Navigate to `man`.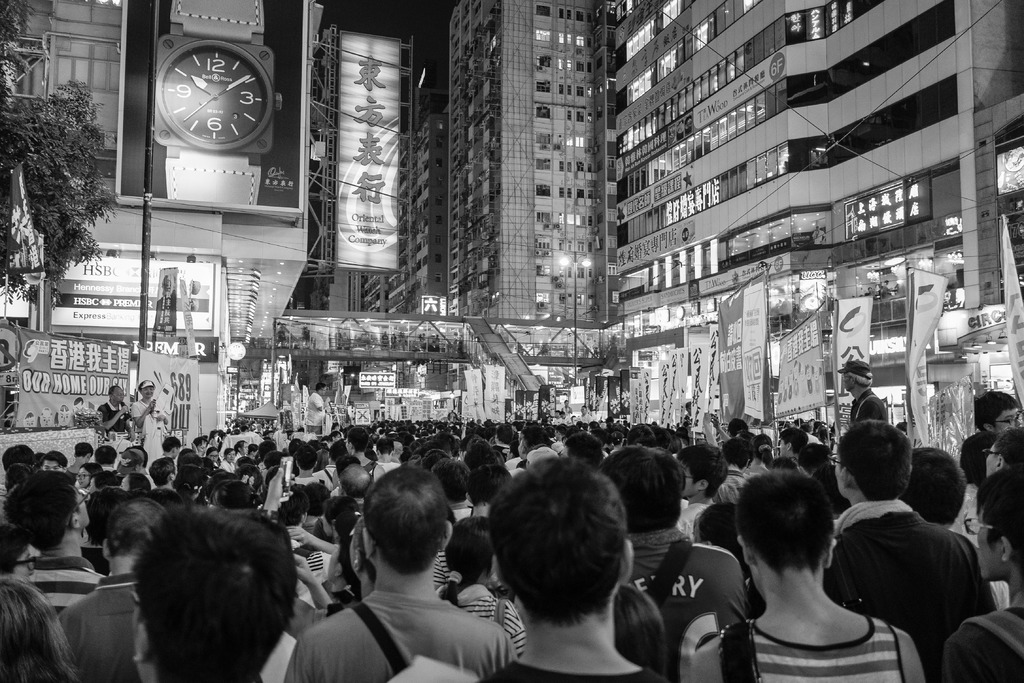
Navigation target: 476:456:672:682.
